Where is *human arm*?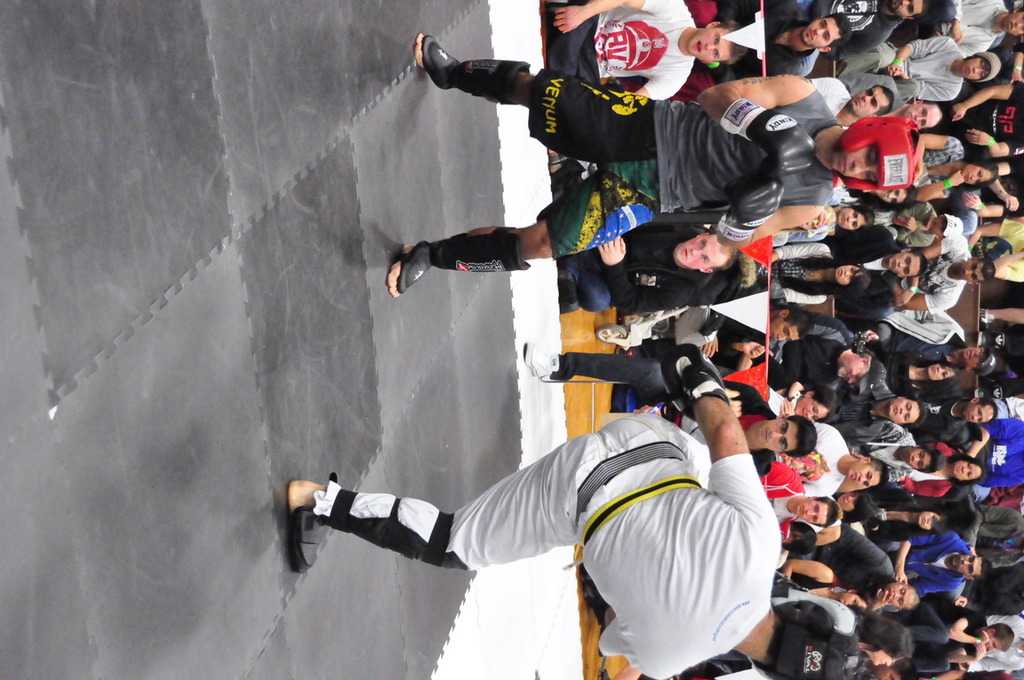
967:215:1023:247.
